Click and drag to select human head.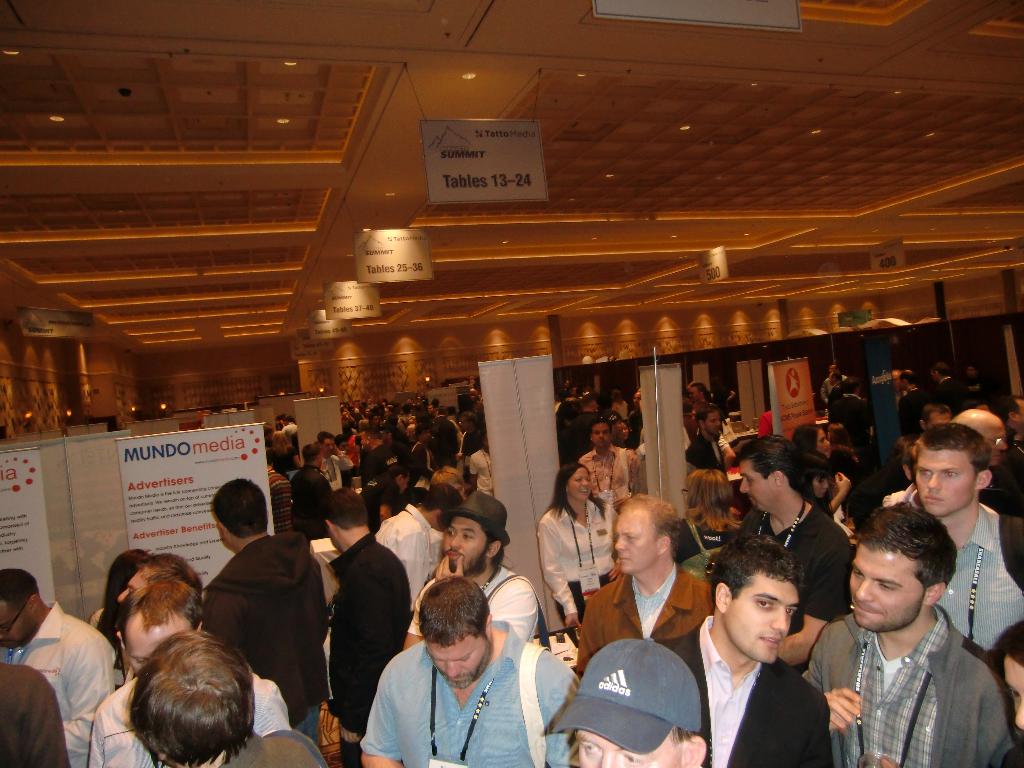
Selection: <region>929, 362, 952, 385</region>.
